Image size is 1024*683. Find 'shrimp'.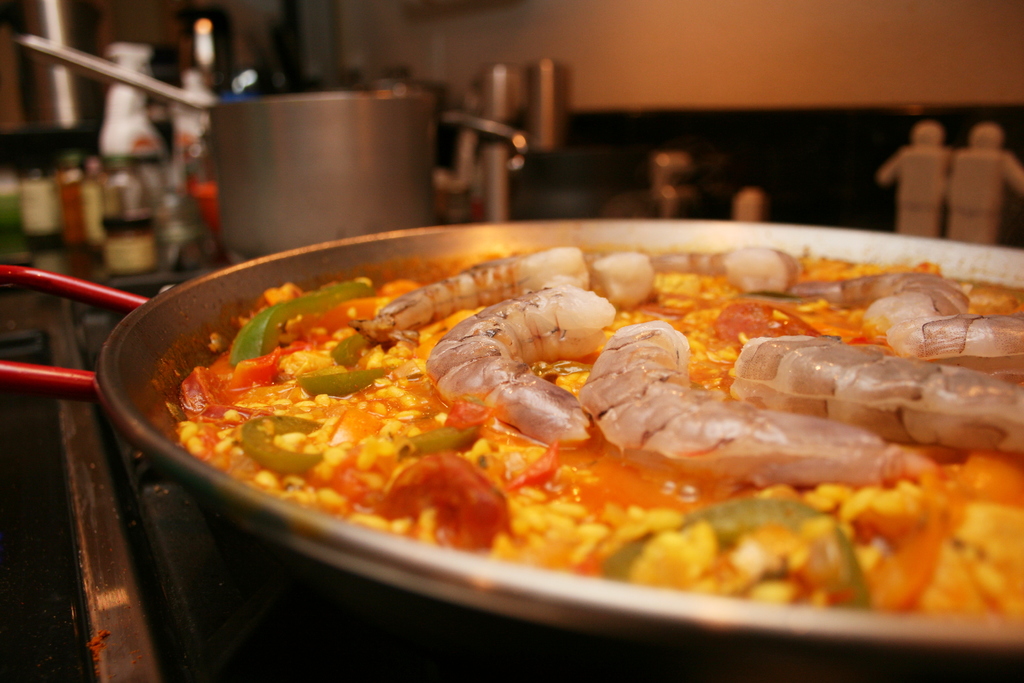
<box>579,317,886,479</box>.
